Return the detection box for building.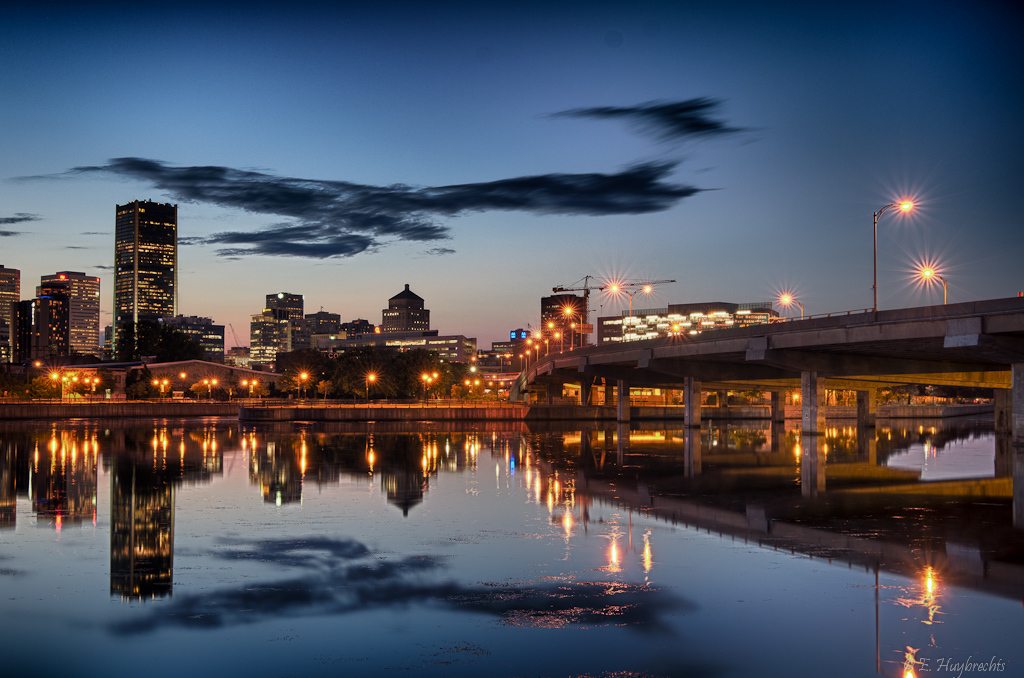
(7, 298, 67, 358).
